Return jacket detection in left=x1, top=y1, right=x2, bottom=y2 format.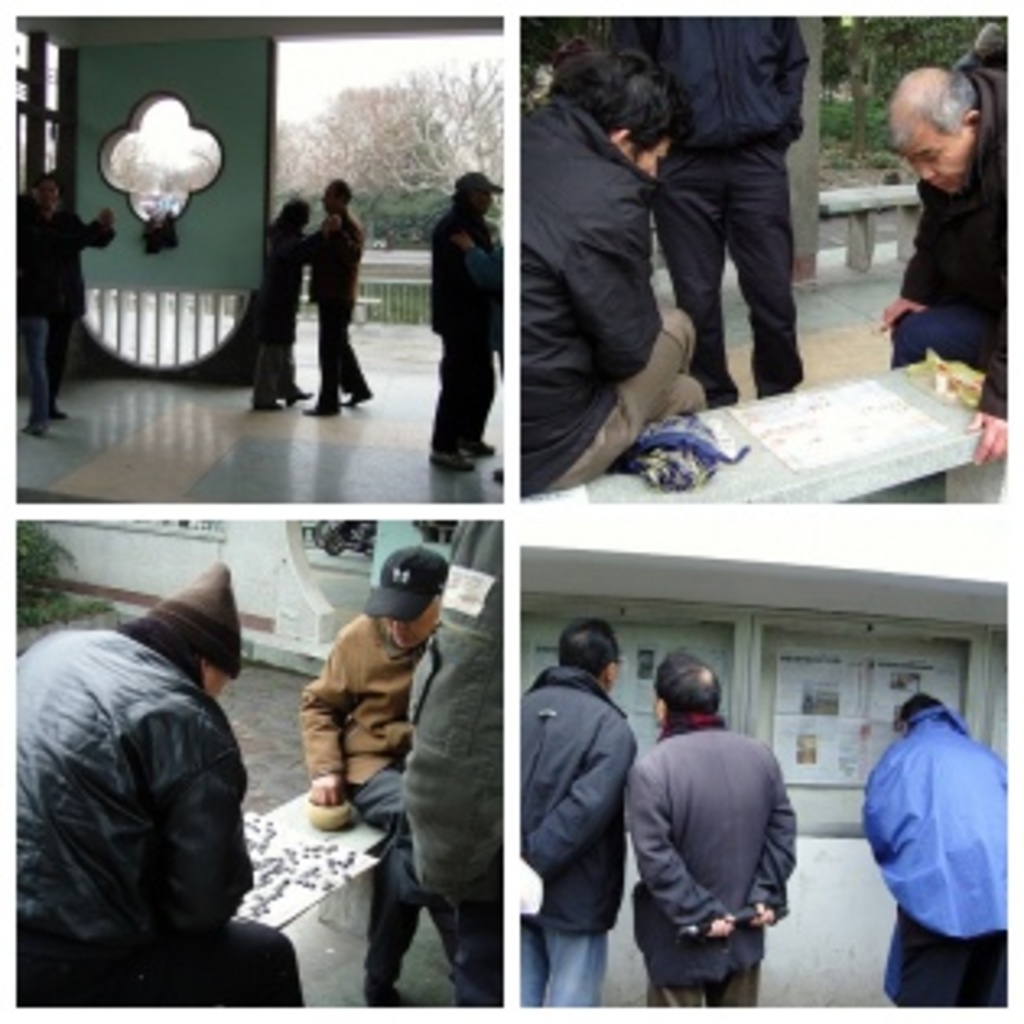
left=878, top=55, right=1008, bottom=426.
